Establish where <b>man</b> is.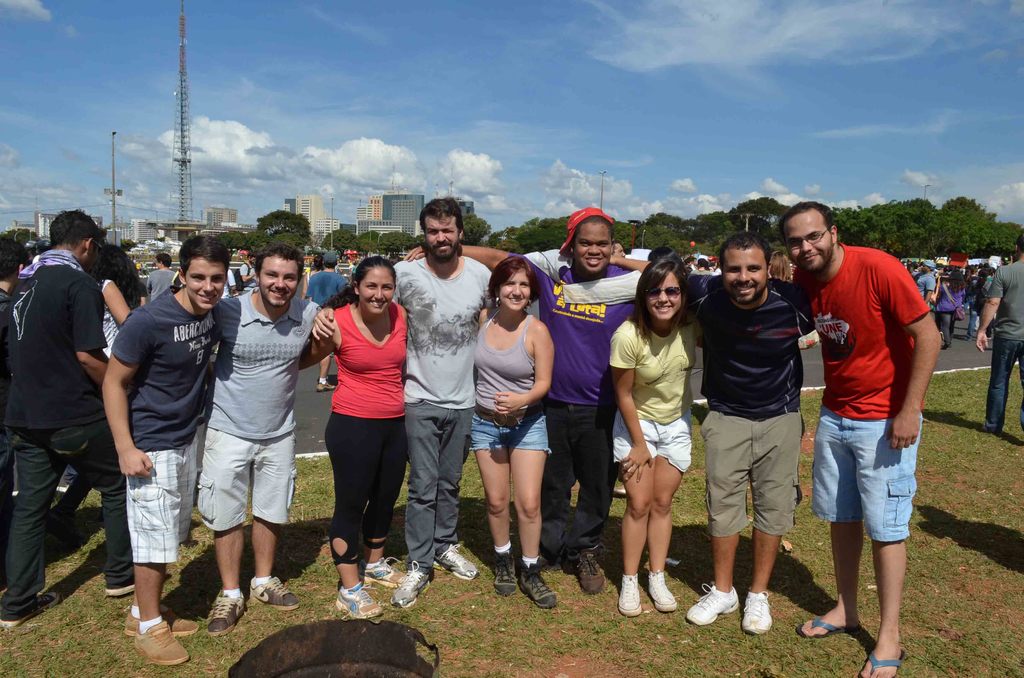
Established at {"left": 93, "top": 234, "right": 230, "bottom": 665}.
